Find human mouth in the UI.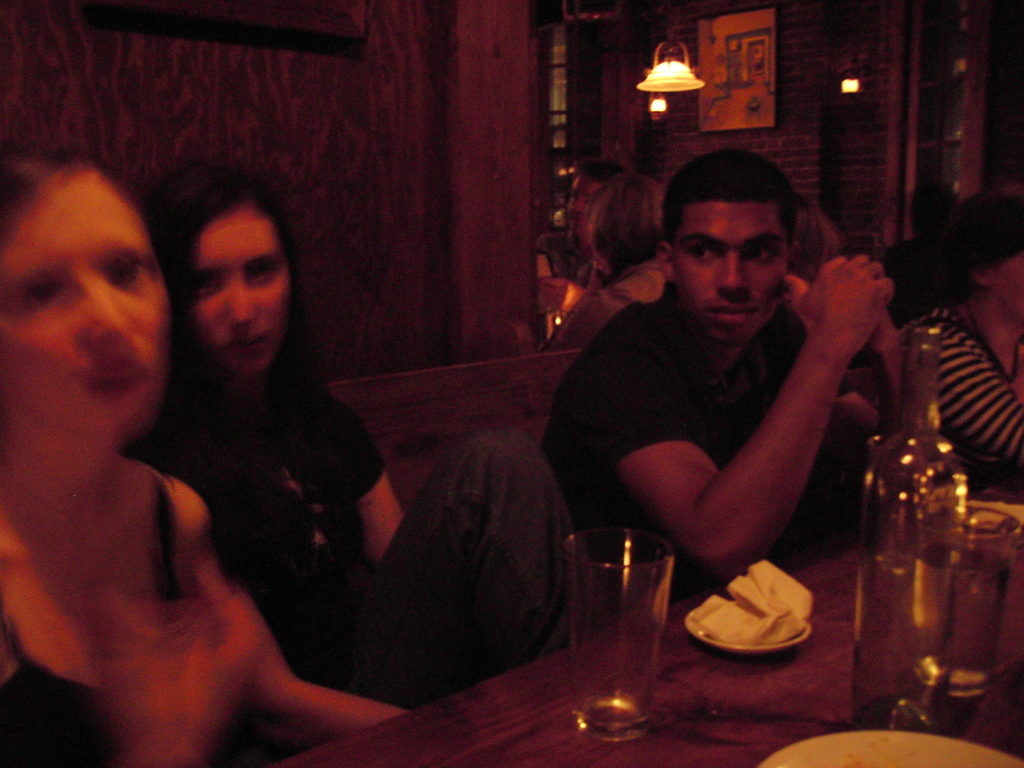
UI element at 711 303 758 322.
